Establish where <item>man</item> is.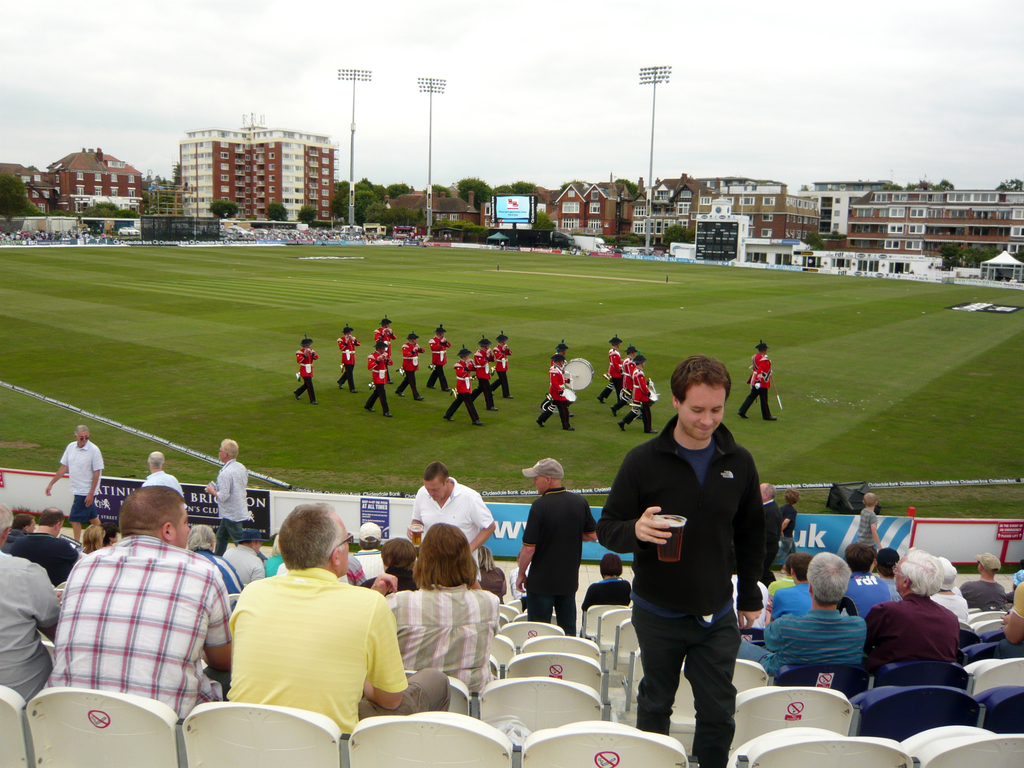
Established at box=[768, 552, 814, 620].
